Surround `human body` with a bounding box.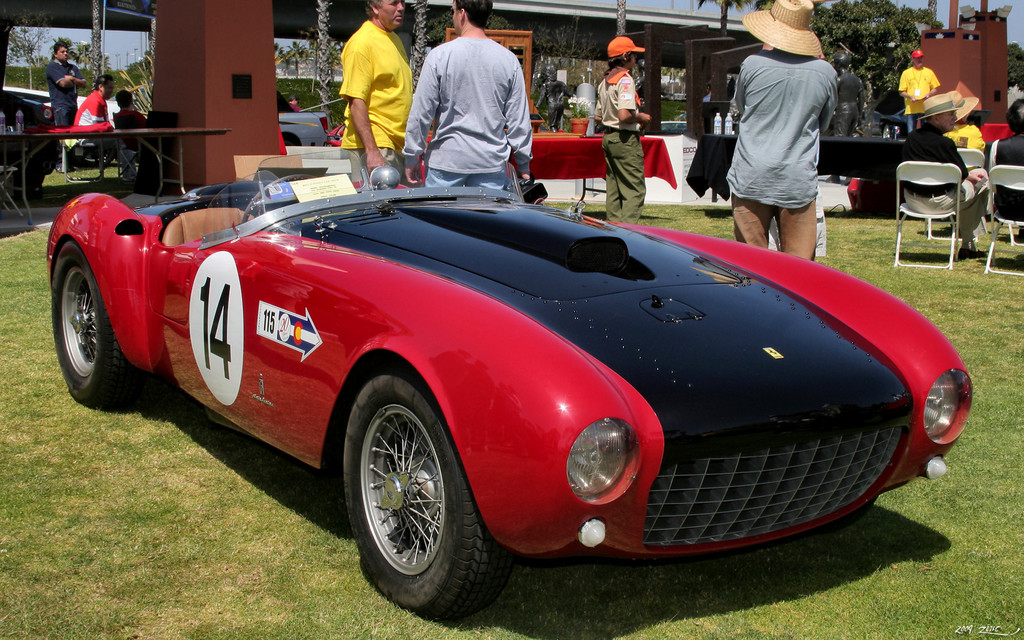
(x1=396, y1=0, x2=547, y2=220).
